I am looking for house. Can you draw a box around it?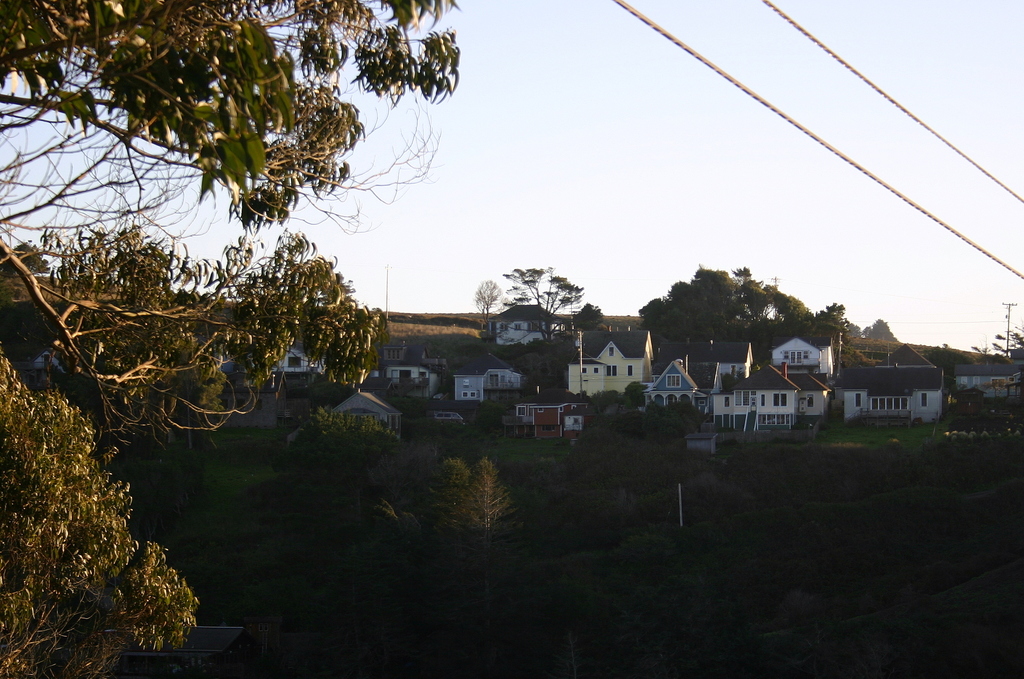
Sure, the bounding box is rect(272, 330, 337, 385).
